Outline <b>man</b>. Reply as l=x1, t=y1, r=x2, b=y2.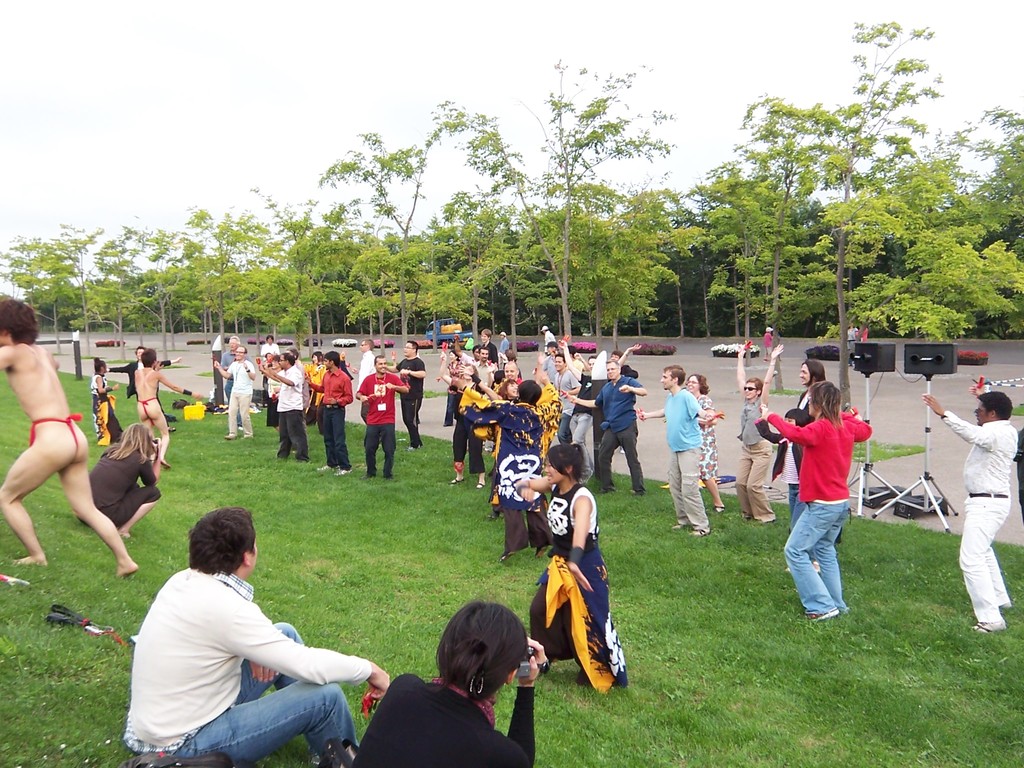
l=351, t=340, r=376, b=383.
